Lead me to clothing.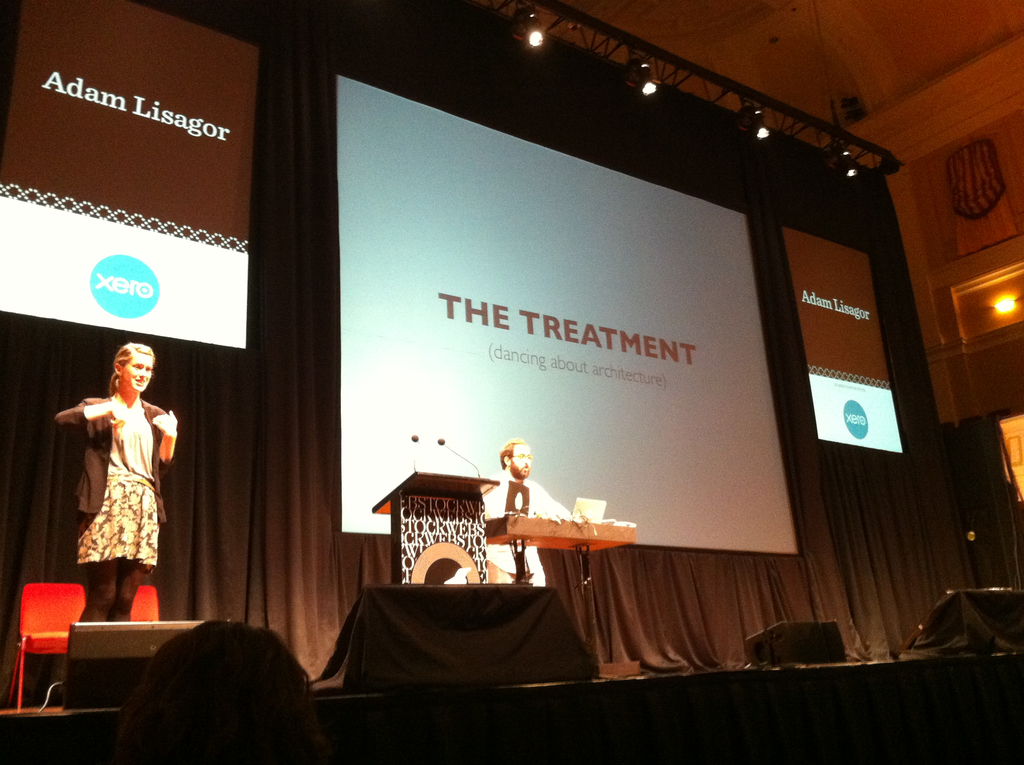
Lead to pyautogui.locateOnScreen(54, 392, 164, 620).
